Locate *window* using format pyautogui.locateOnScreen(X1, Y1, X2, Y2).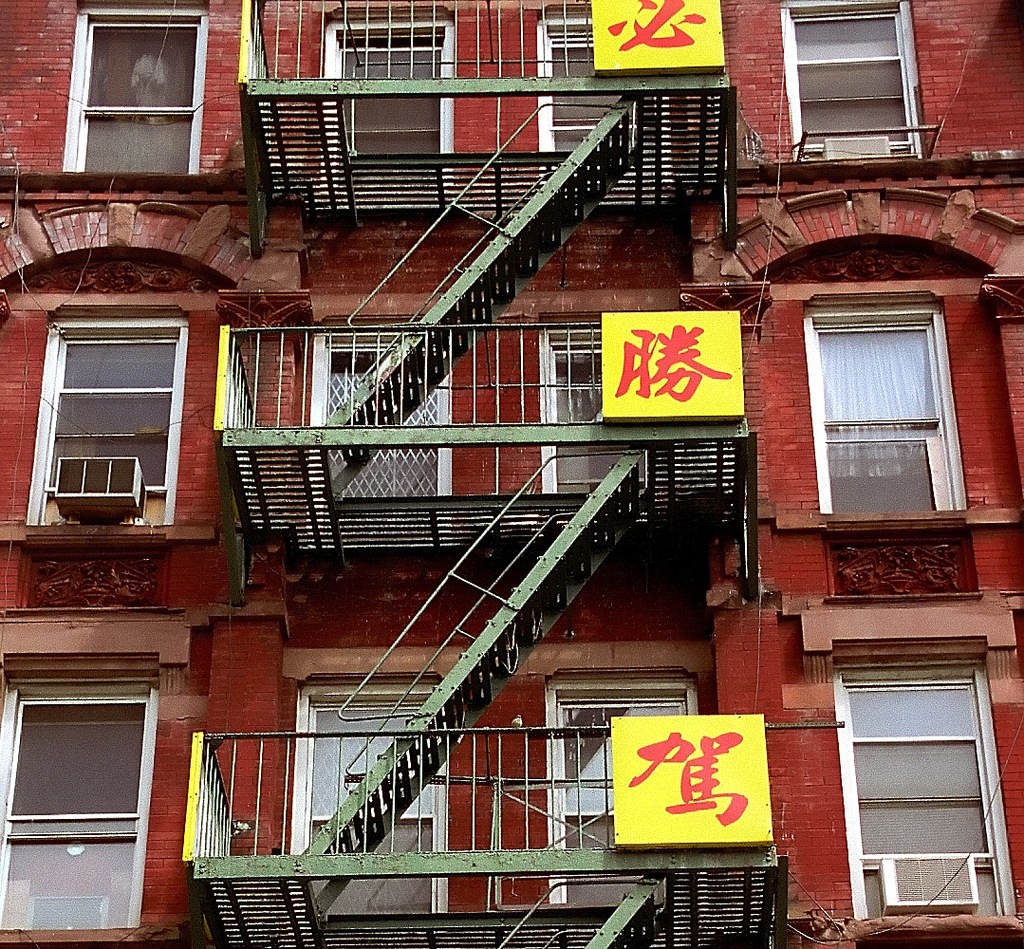
pyautogui.locateOnScreen(29, 325, 191, 523).
